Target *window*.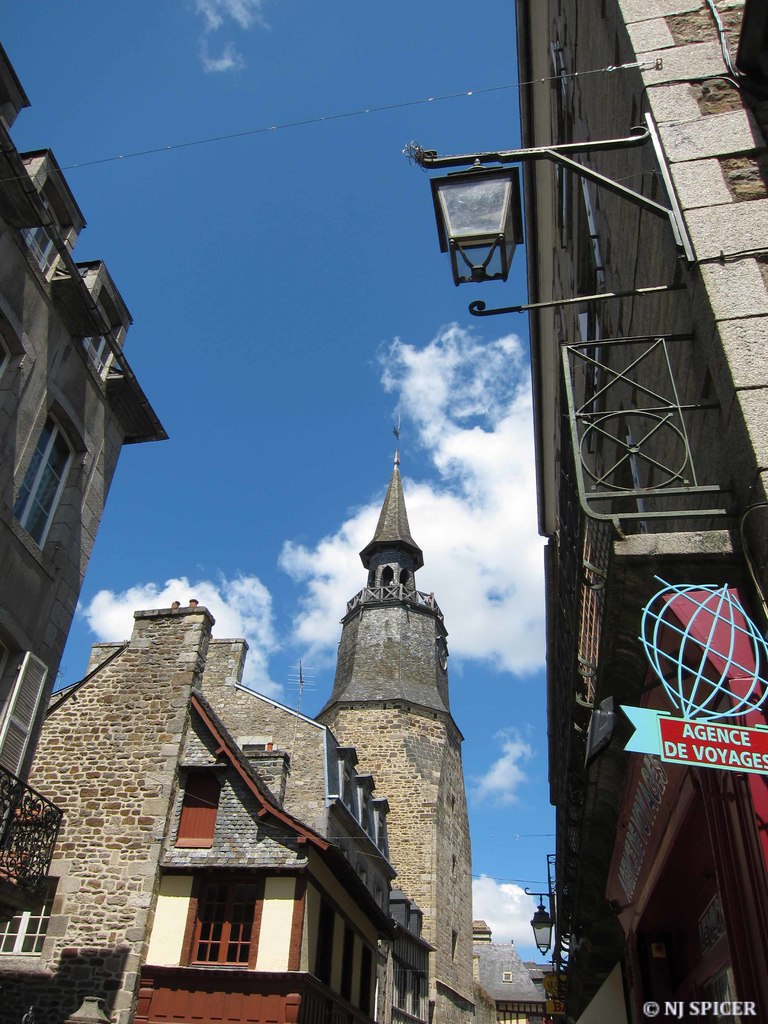
Target region: 186:865:255:973.
